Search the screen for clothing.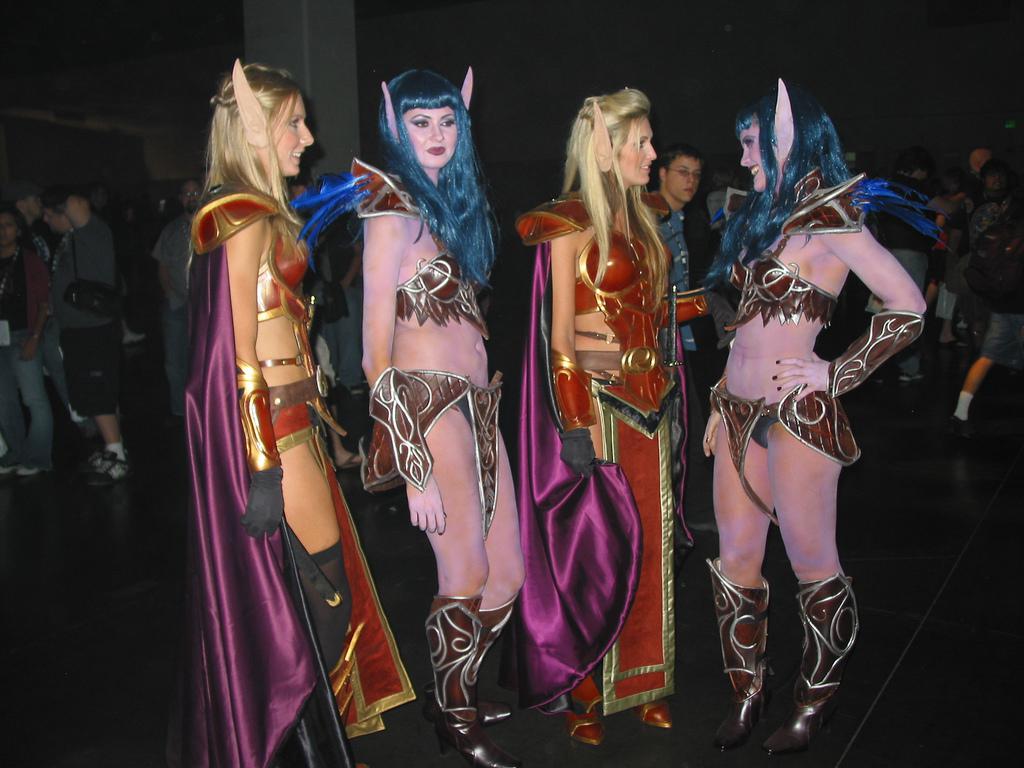
Found at BBox(0, 233, 56, 467).
